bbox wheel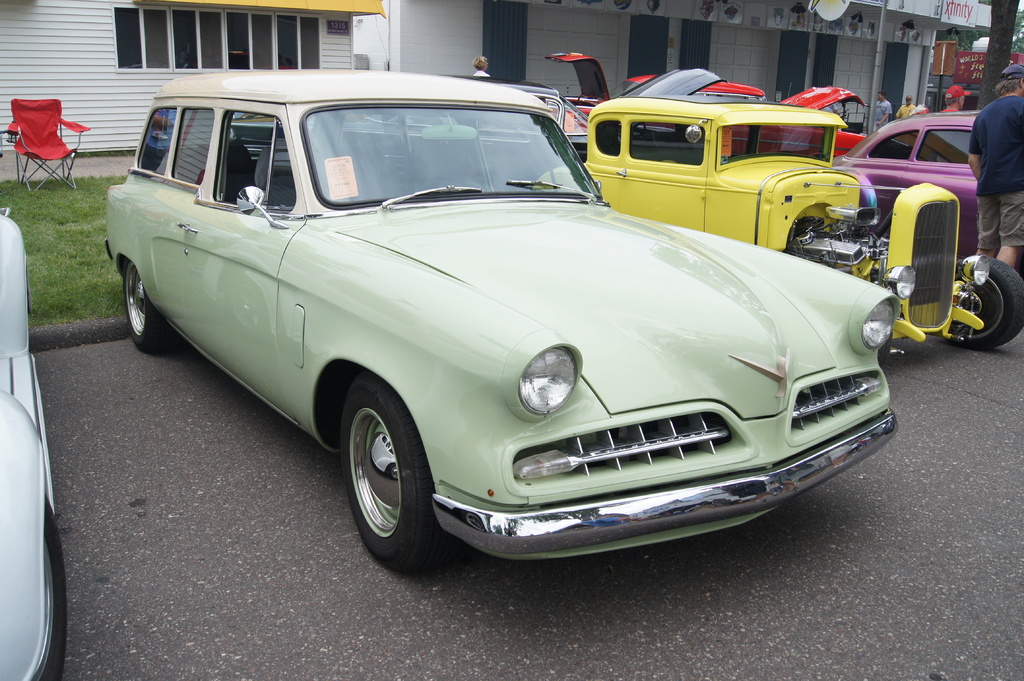
[40, 502, 66, 680]
